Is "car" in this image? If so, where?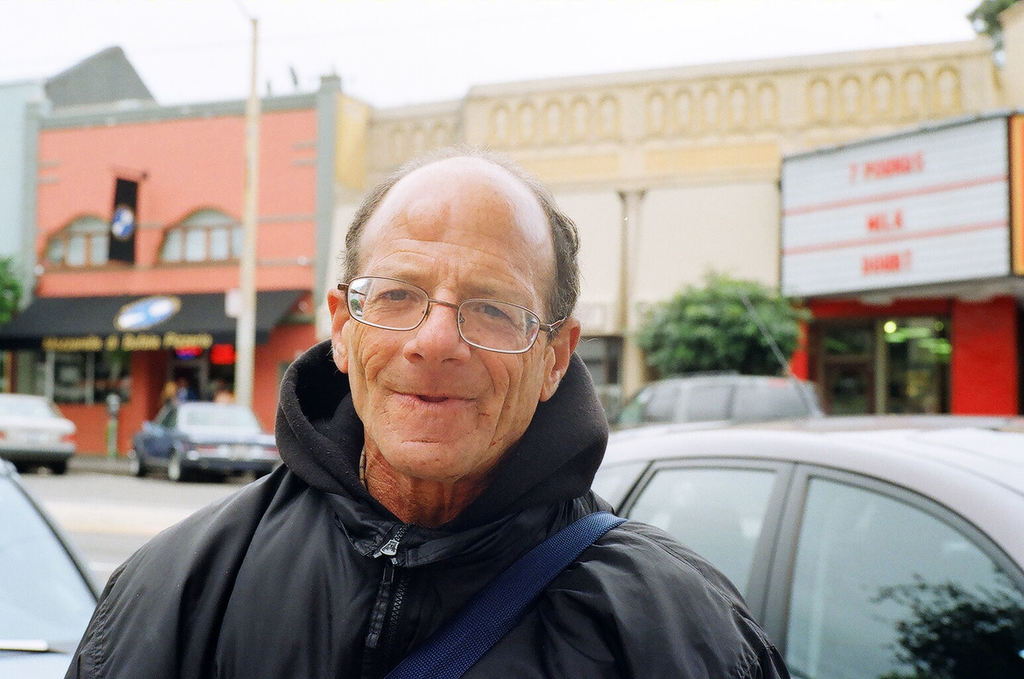
Yes, at left=0, top=456, right=97, bottom=678.
